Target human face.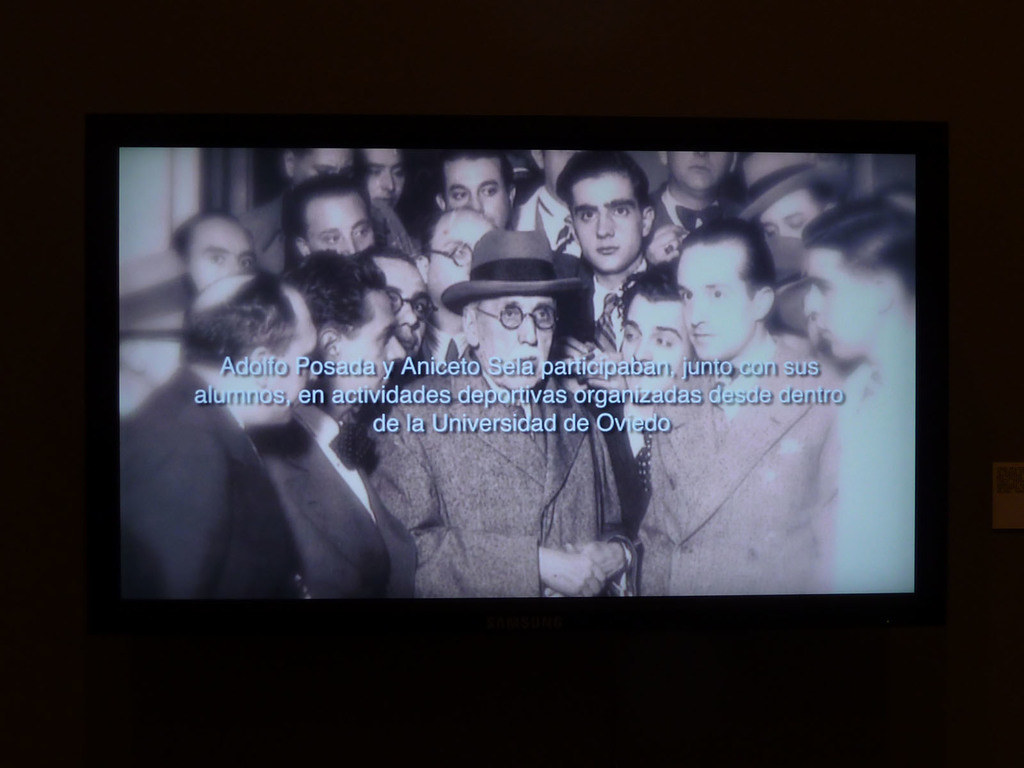
Target region: select_region(380, 259, 426, 356).
